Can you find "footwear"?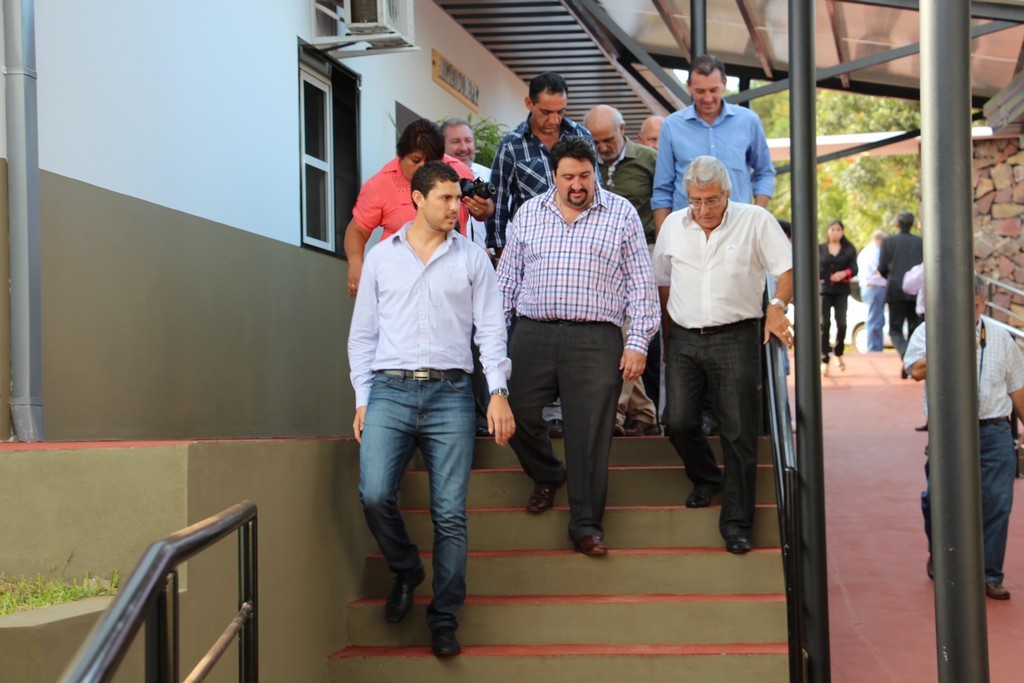
Yes, bounding box: <bbox>722, 534, 743, 556</bbox>.
